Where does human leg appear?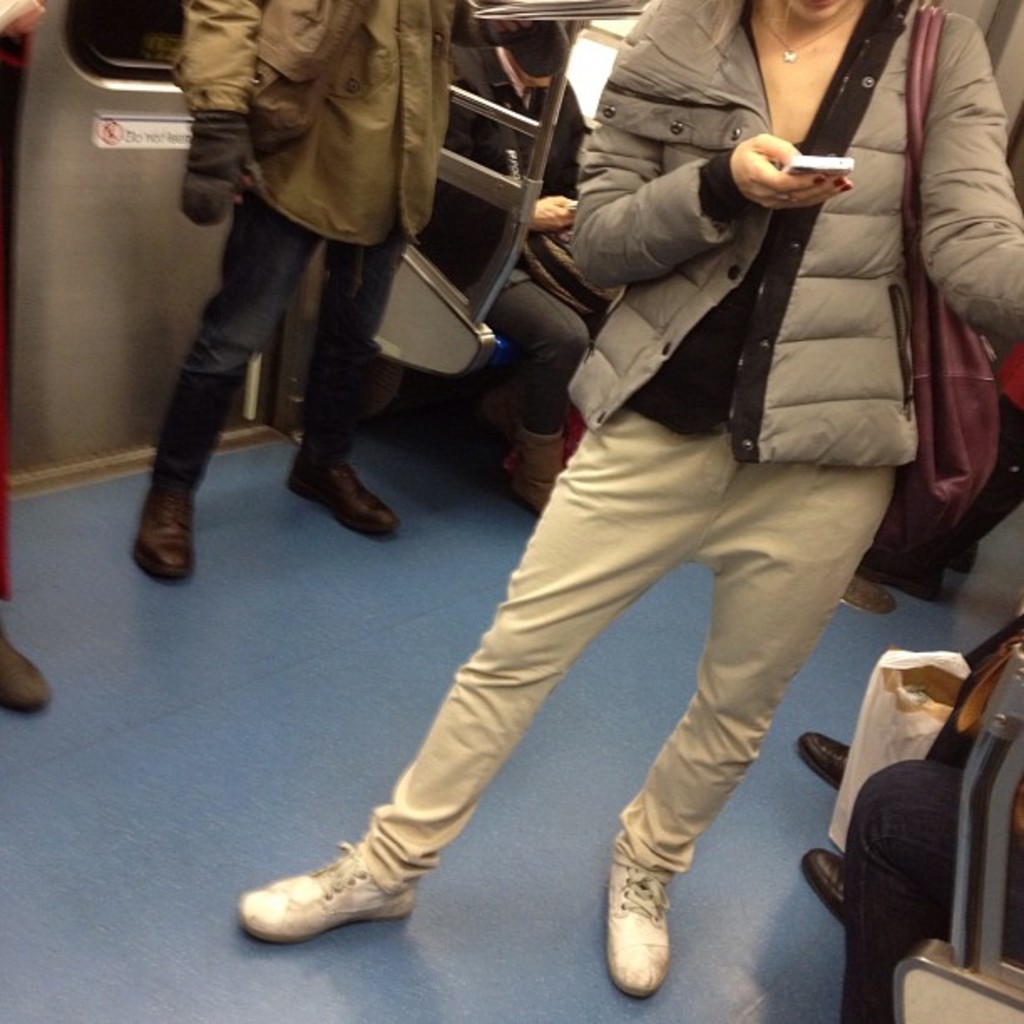
Appears at l=482, t=273, r=587, b=510.
